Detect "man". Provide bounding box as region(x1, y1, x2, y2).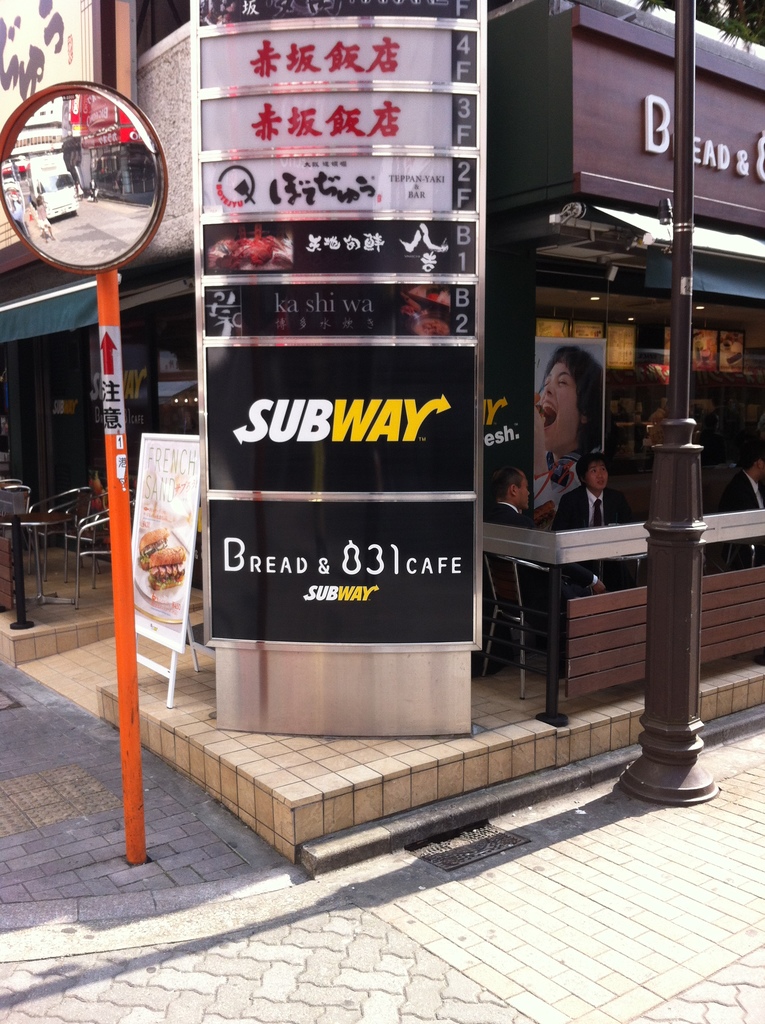
region(485, 462, 557, 614).
